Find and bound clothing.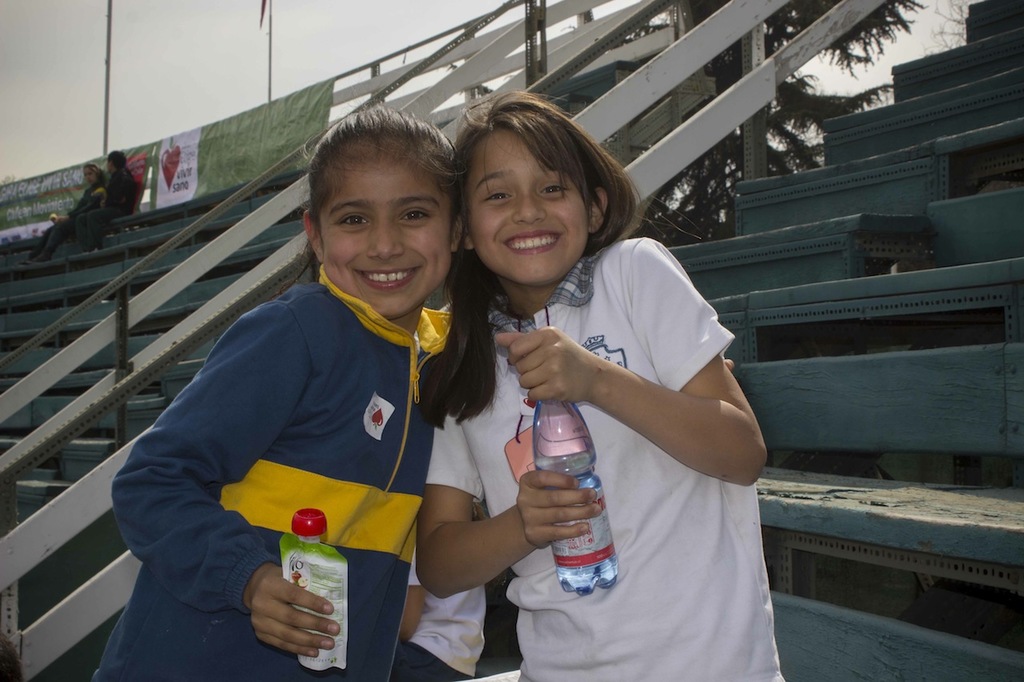
Bound: select_region(30, 184, 101, 259).
